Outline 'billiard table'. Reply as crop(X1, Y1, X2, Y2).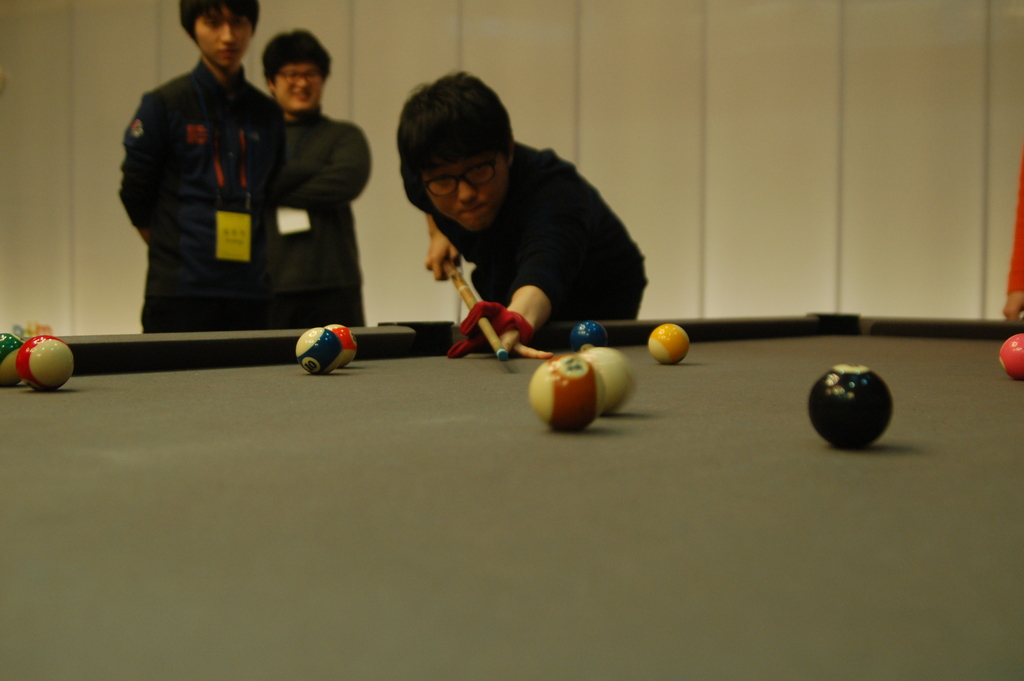
crop(0, 315, 1023, 680).
